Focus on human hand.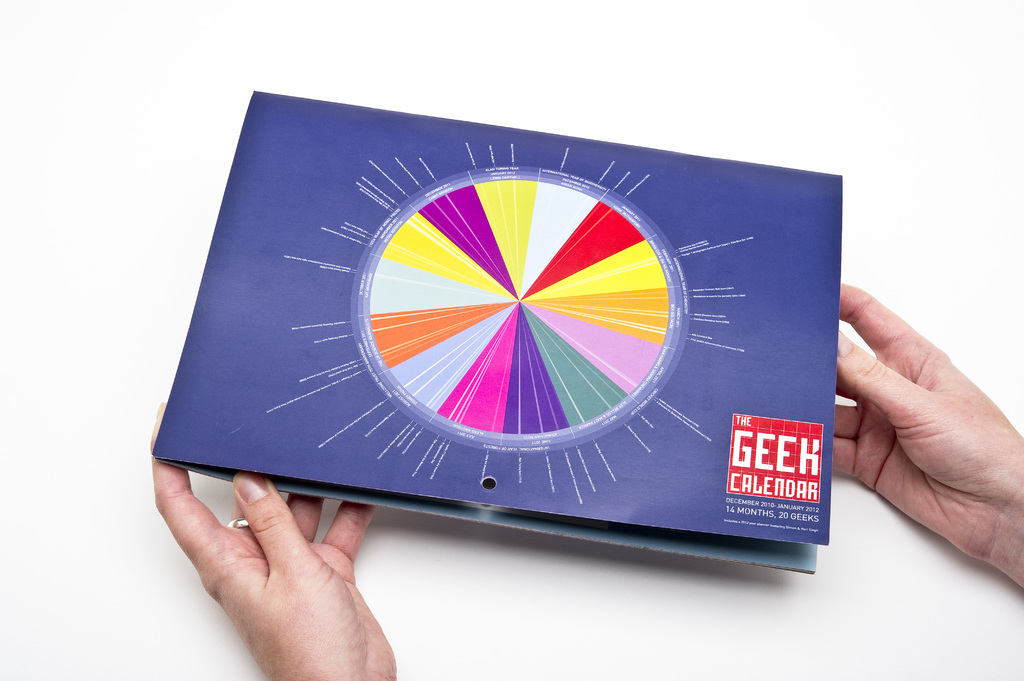
Focused at <region>833, 283, 1023, 591</region>.
